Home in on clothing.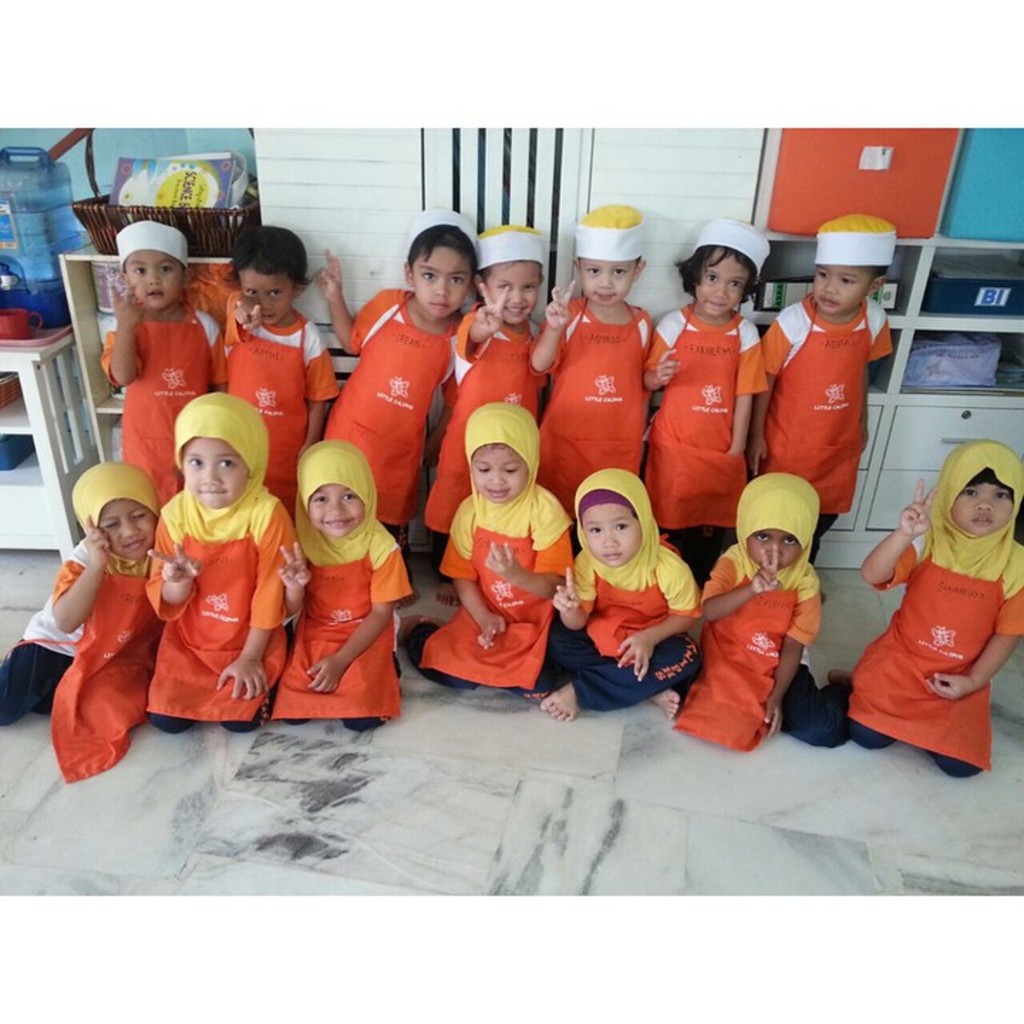
Homed in at {"x1": 421, "y1": 228, "x2": 556, "y2": 539}.
